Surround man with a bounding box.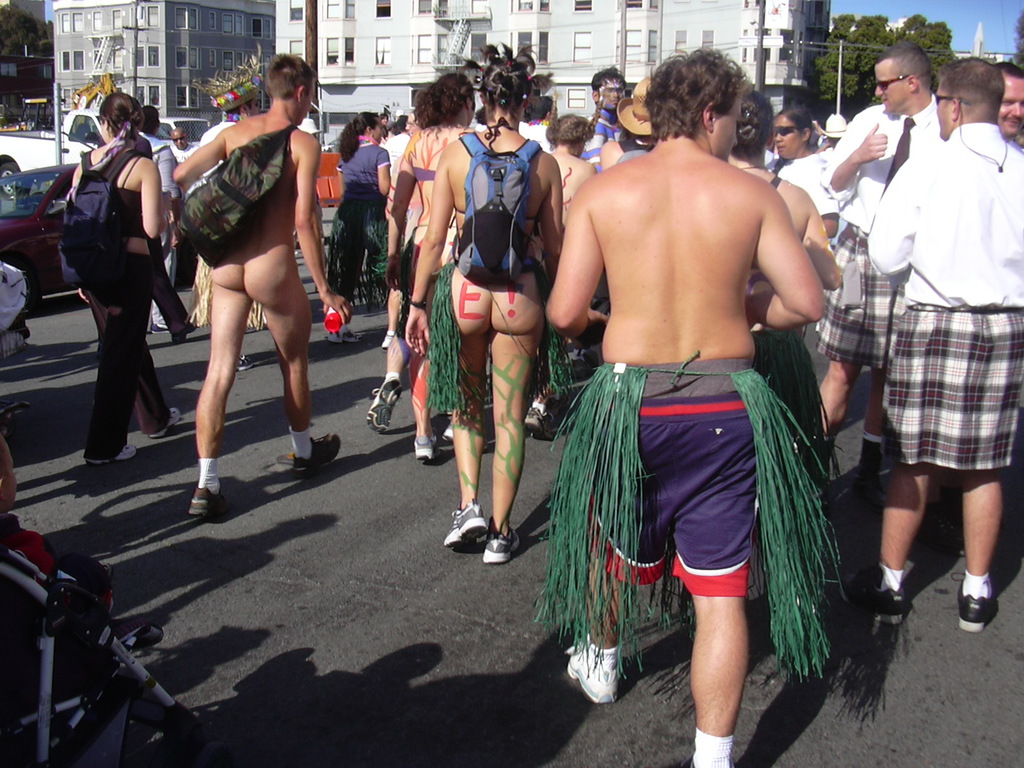
detection(140, 102, 198, 344).
